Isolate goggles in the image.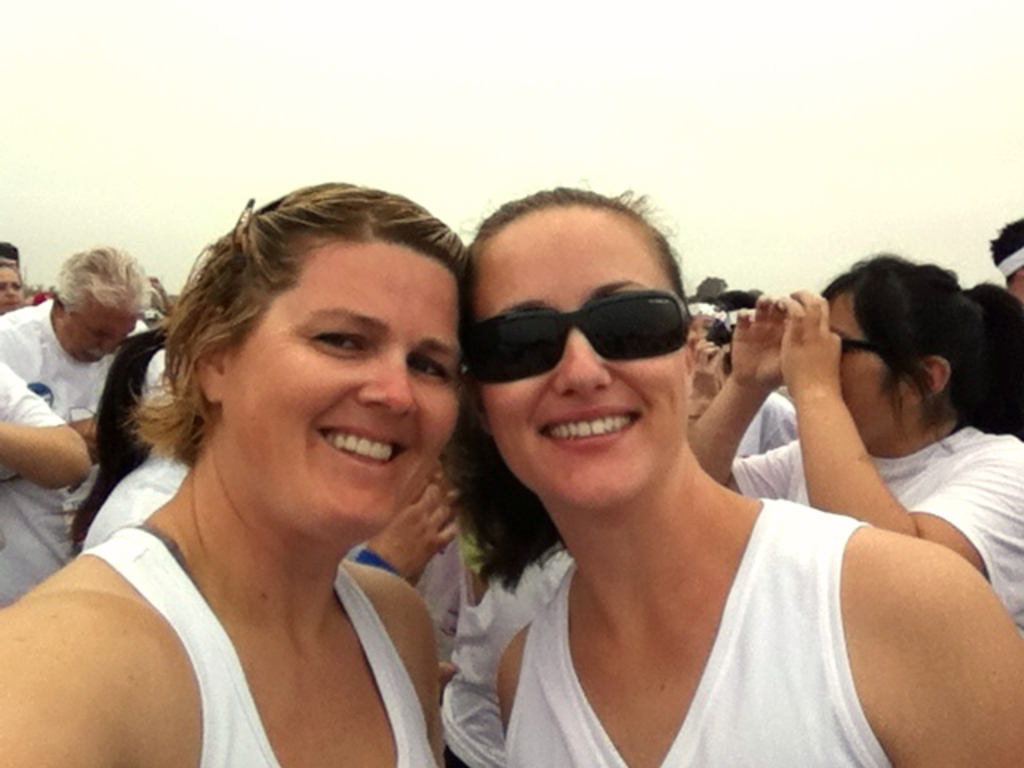
Isolated region: bbox=[819, 326, 878, 352].
